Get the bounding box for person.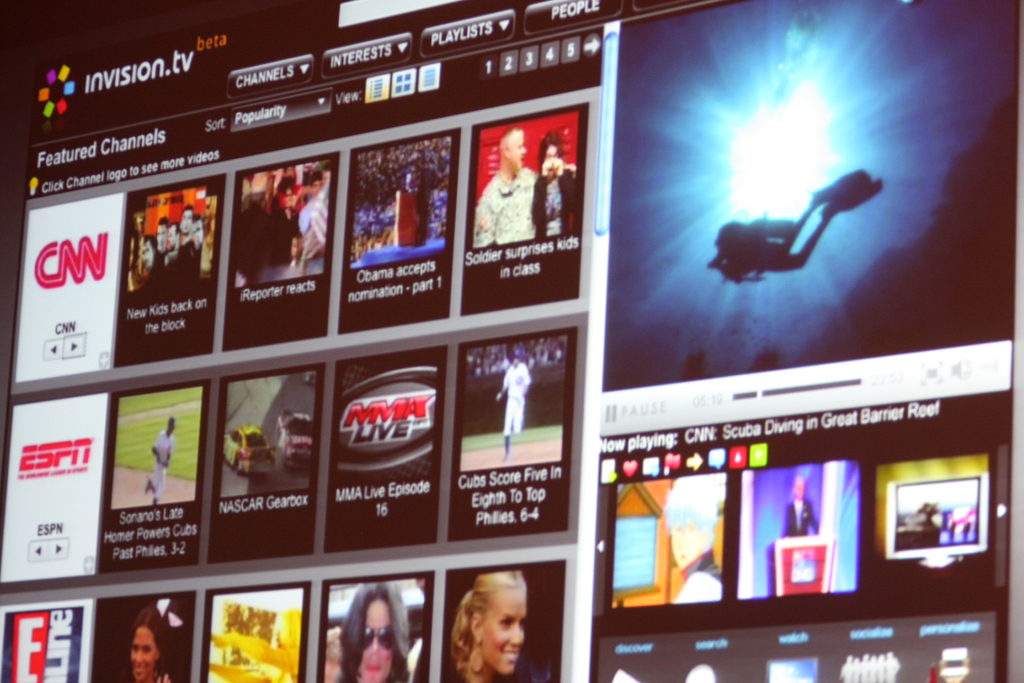
452/570/535/677.
